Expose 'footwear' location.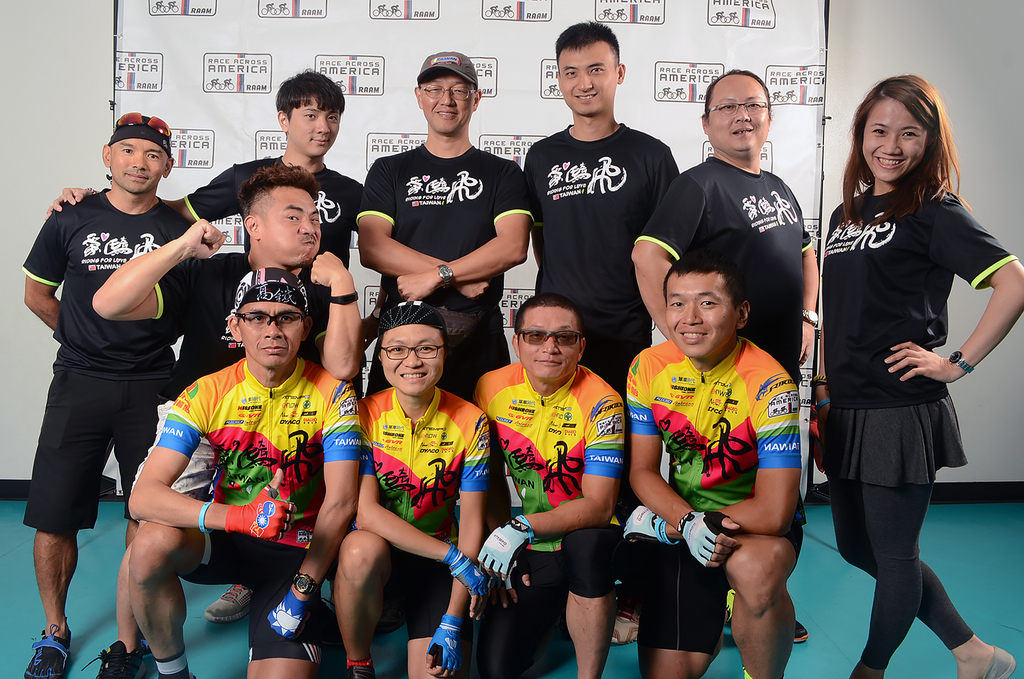
Exposed at bbox=[20, 621, 69, 678].
